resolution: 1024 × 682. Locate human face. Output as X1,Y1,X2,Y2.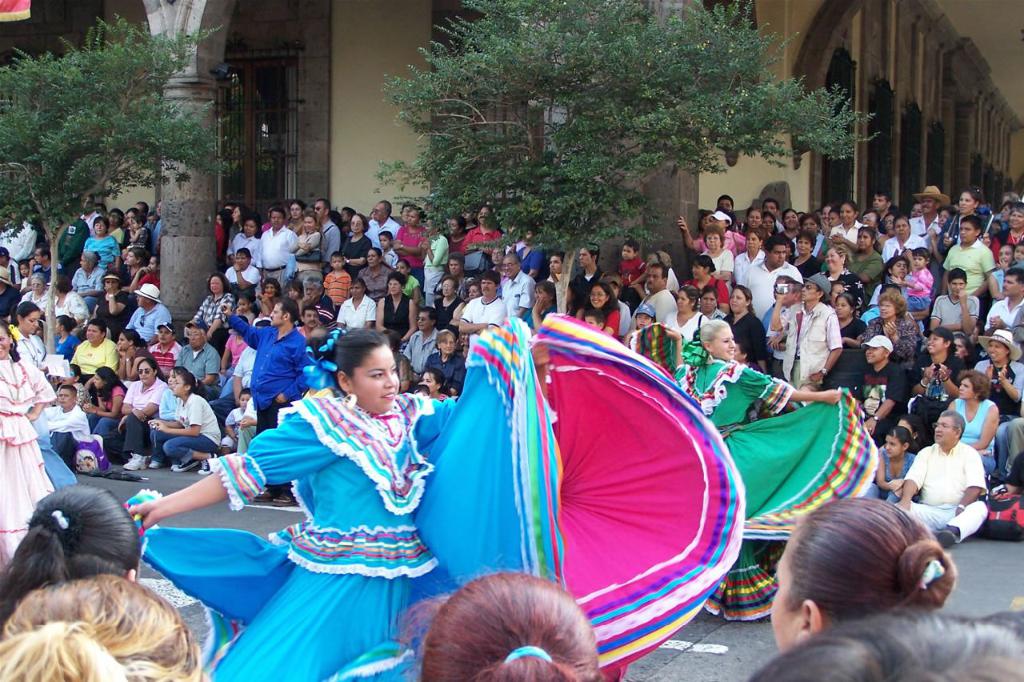
20,310,42,332.
